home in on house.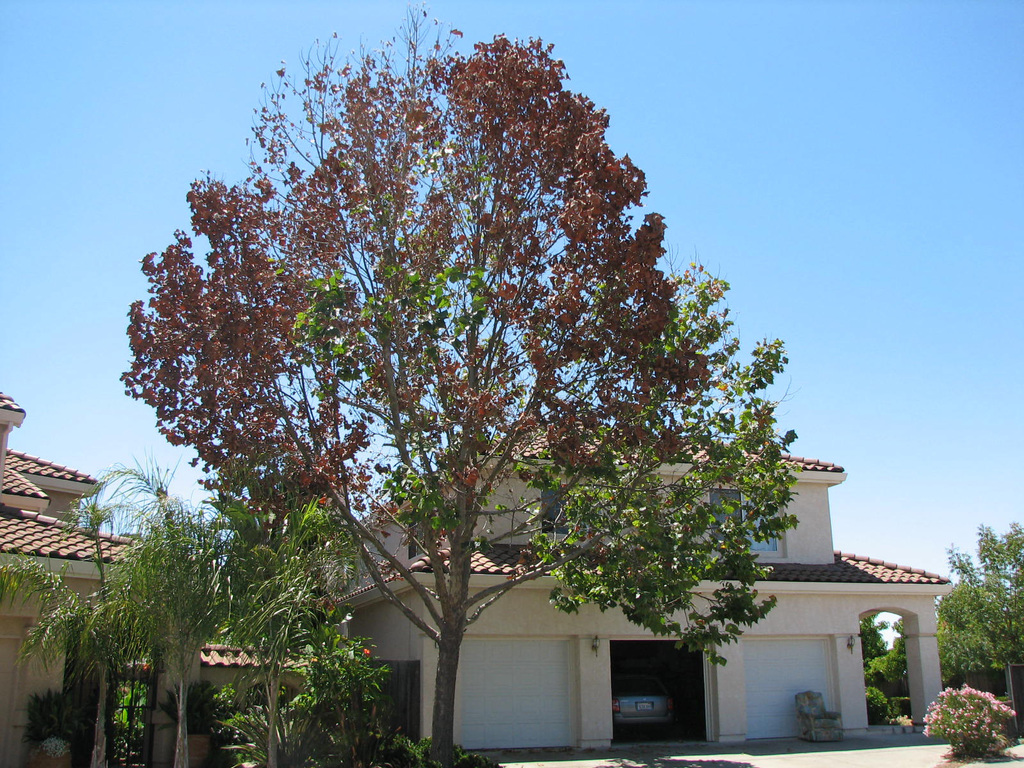
Homed in at rect(314, 410, 939, 733).
